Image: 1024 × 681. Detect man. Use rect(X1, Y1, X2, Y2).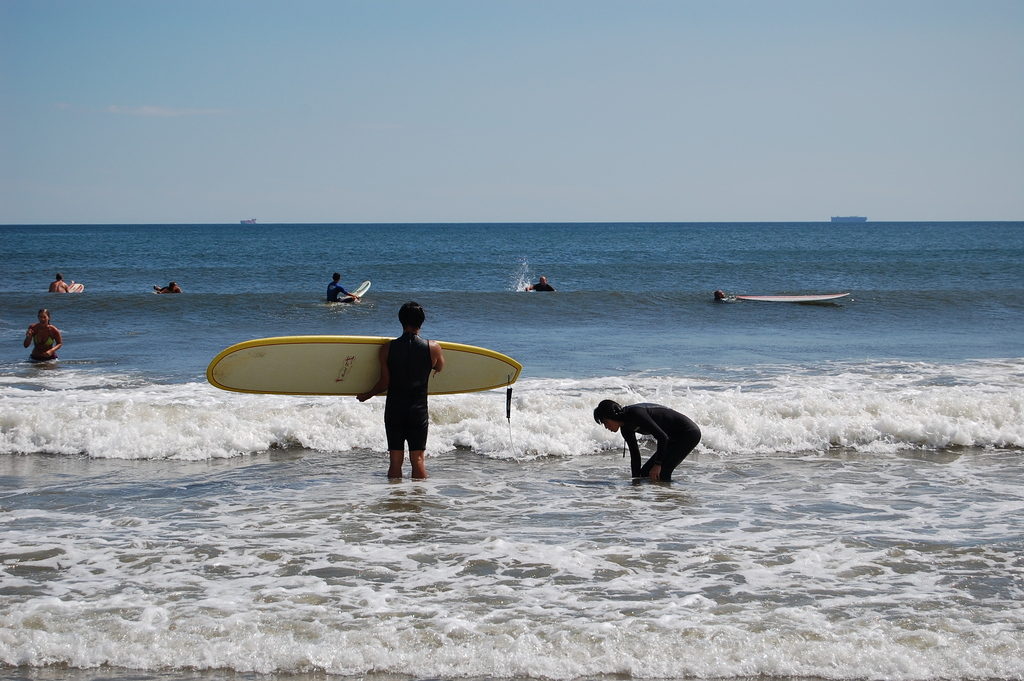
rect(351, 298, 445, 487).
